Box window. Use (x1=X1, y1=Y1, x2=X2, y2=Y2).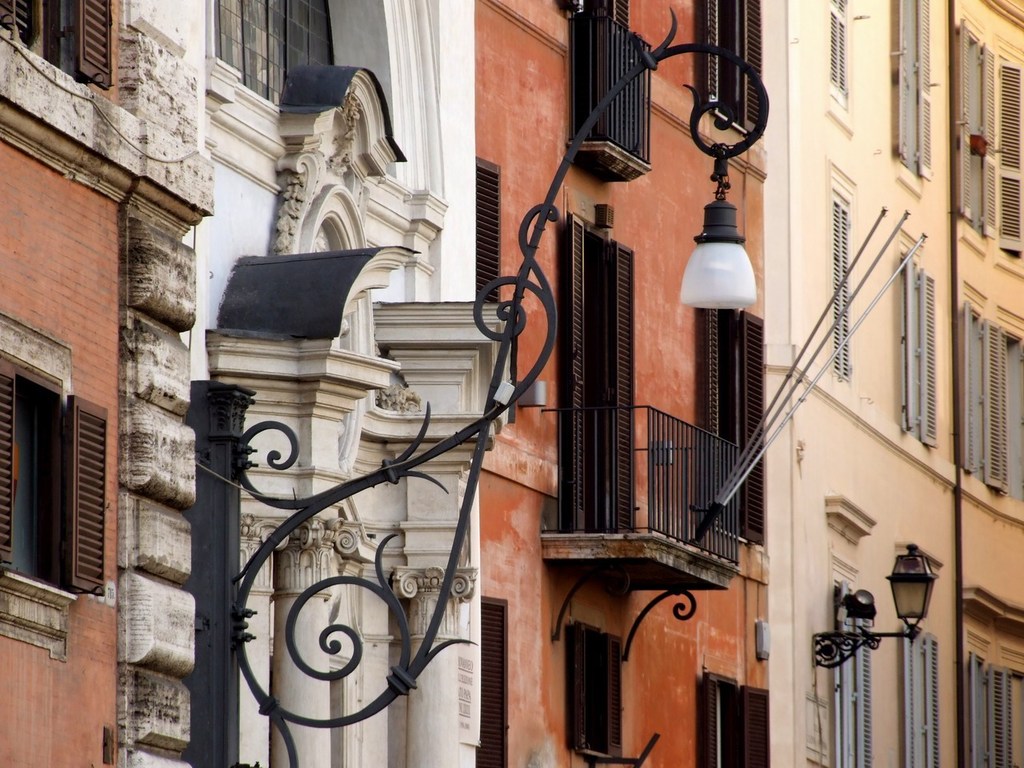
(x1=902, y1=260, x2=924, y2=436).
